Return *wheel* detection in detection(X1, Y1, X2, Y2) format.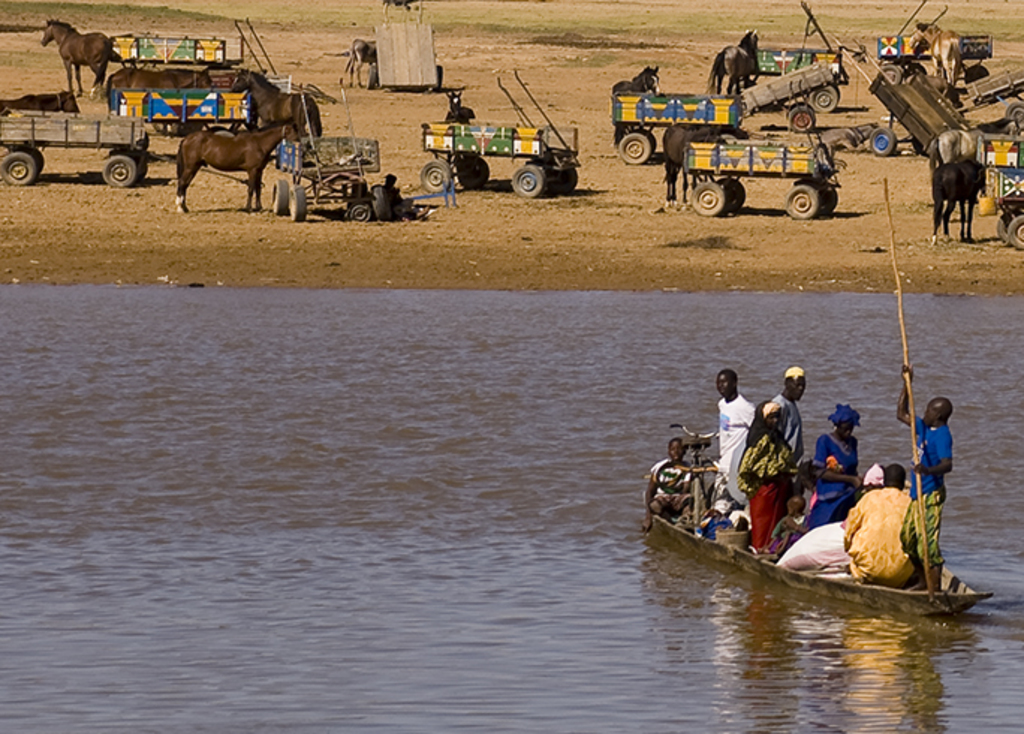
detection(1008, 214, 1023, 241).
